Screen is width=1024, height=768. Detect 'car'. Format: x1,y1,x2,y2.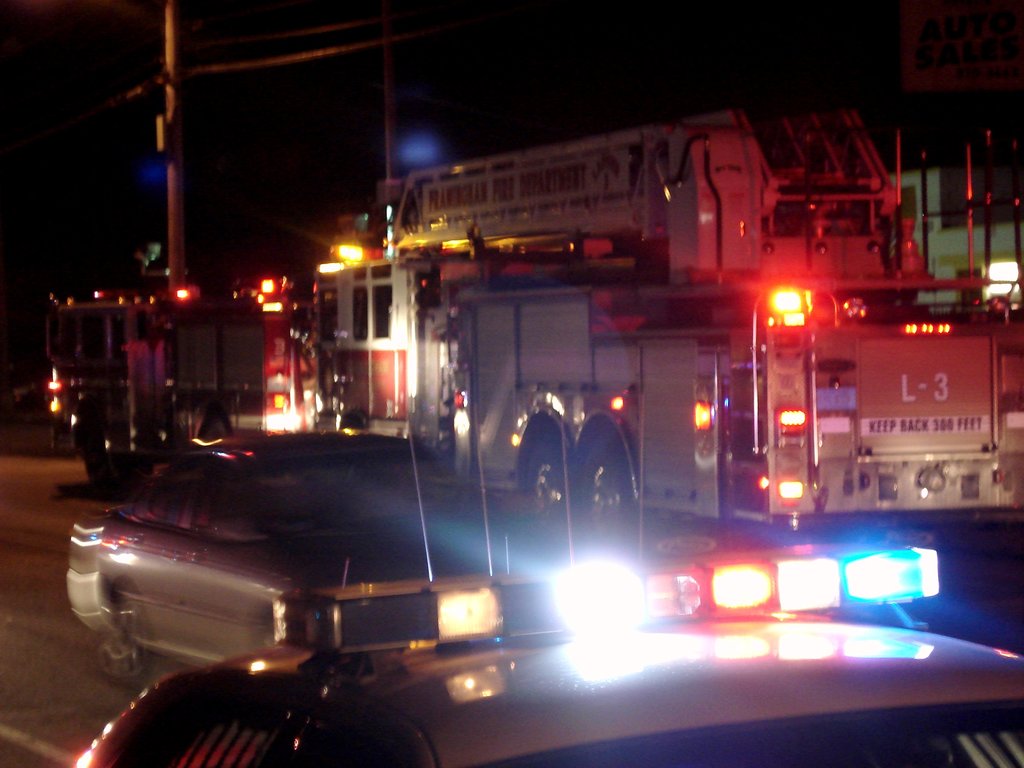
84,540,1023,767.
